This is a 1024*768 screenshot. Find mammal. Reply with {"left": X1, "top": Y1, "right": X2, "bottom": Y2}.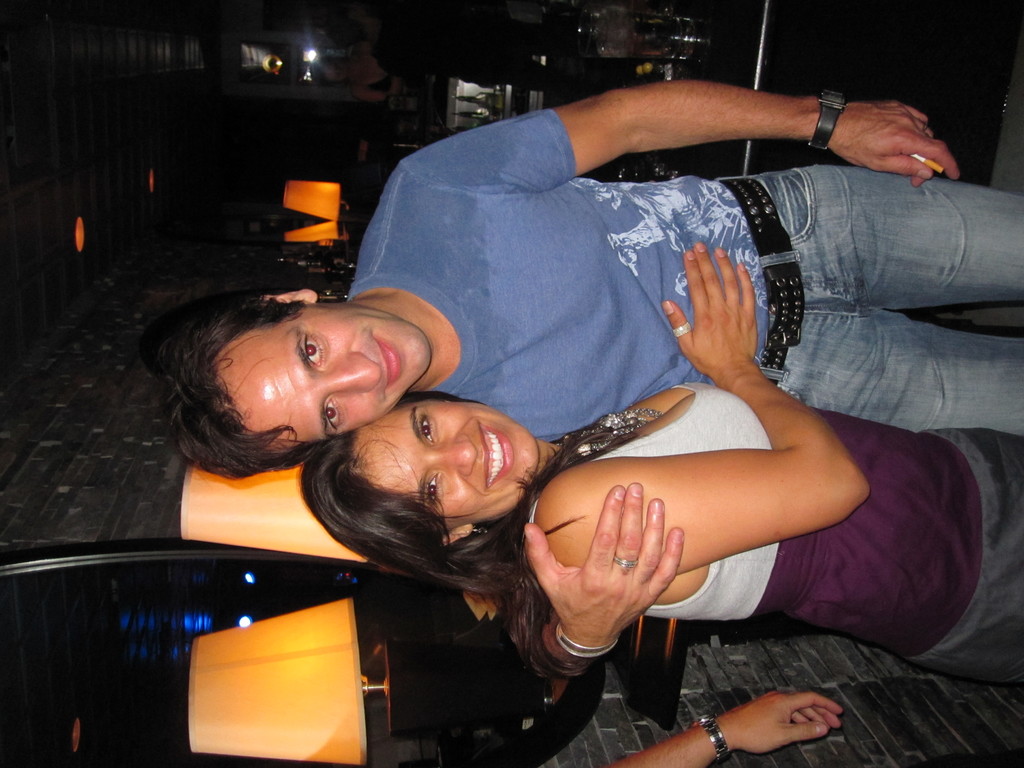
{"left": 607, "top": 691, "right": 842, "bottom": 767}.
